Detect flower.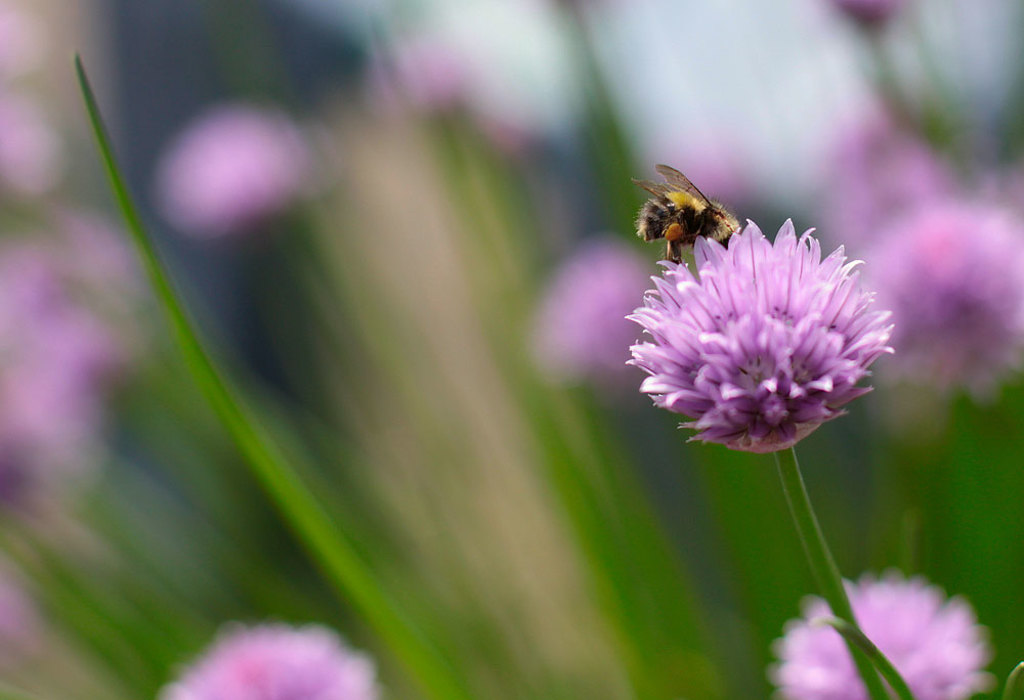
Detected at left=860, top=200, right=1023, bottom=399.
